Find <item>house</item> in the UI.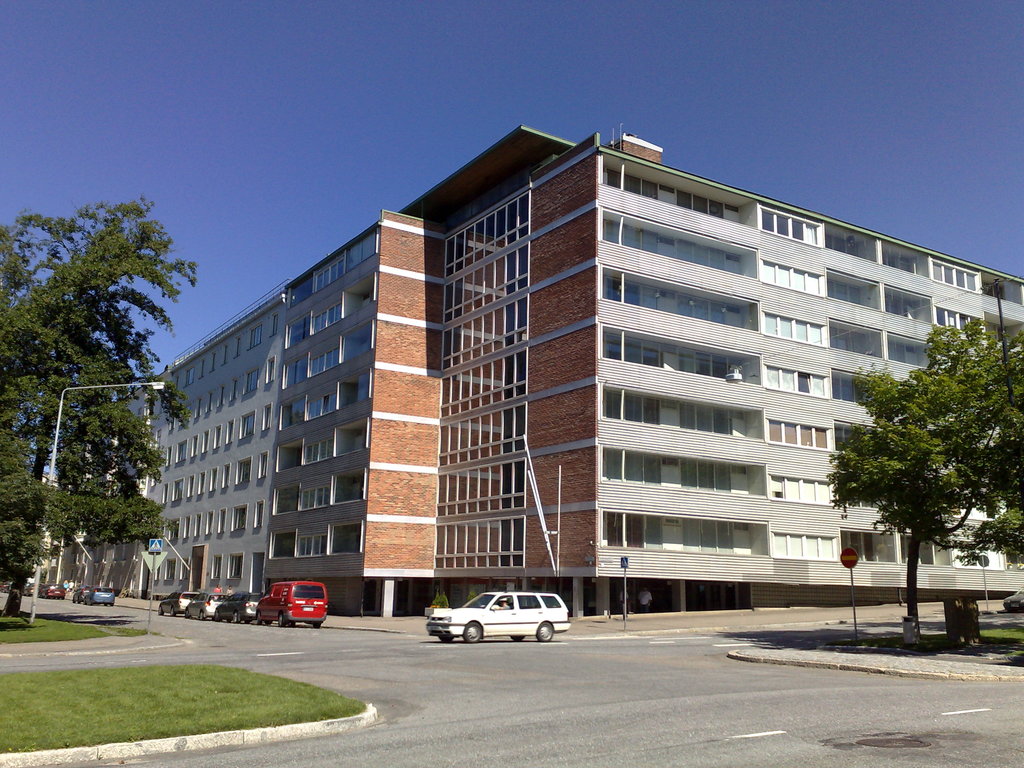
UI element at [x1=26, y1=113, x2=1023, y2=632].
